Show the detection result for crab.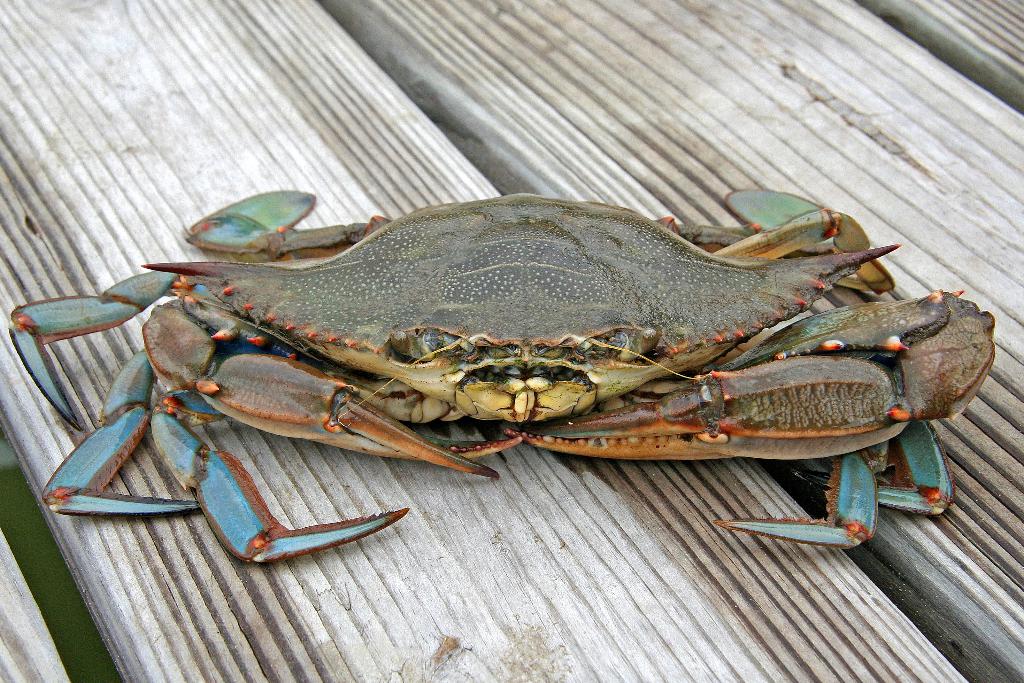
7,188,996,568.
